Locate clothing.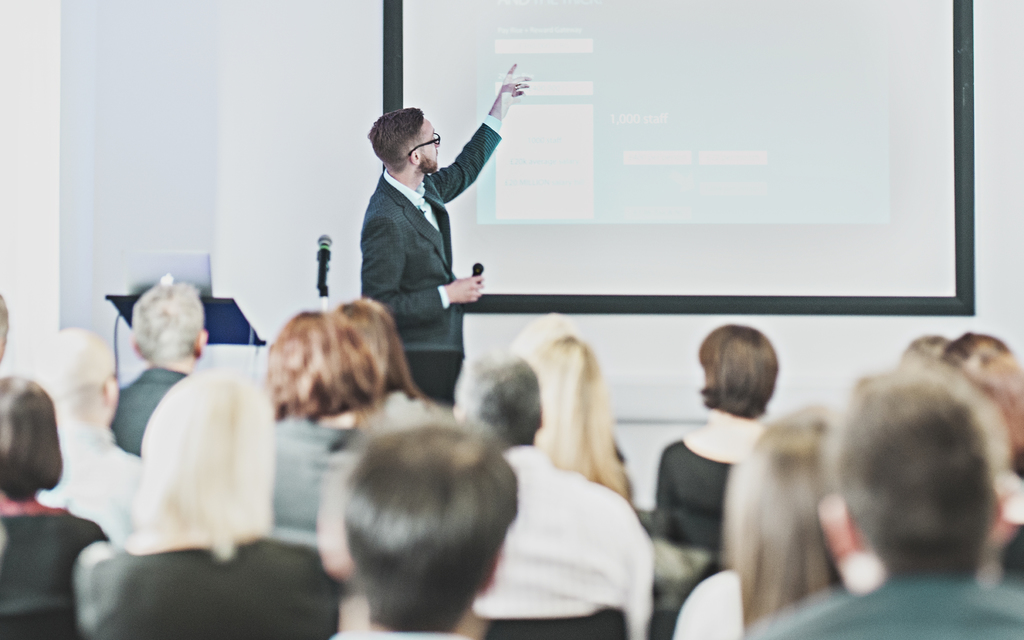
Bounding box: {"left": 0, "top": 489, "right": 108, "bottom": 639}.
